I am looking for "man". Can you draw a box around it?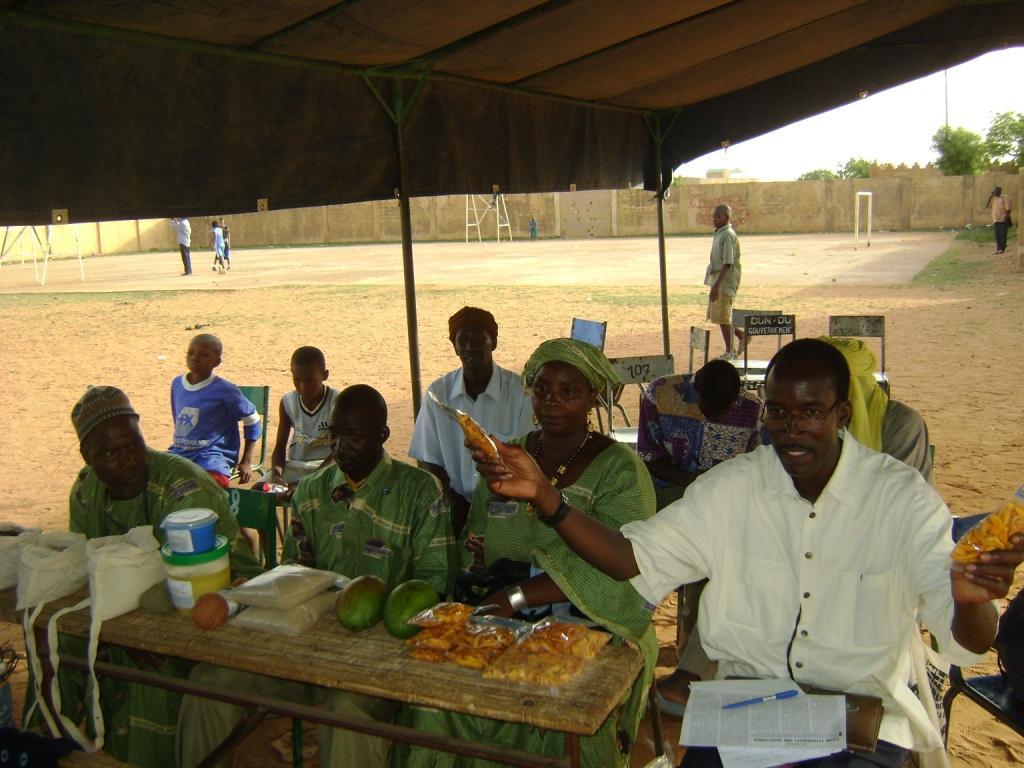
Sure, the bounding box is l=638, t=362, r=763, b=631.
